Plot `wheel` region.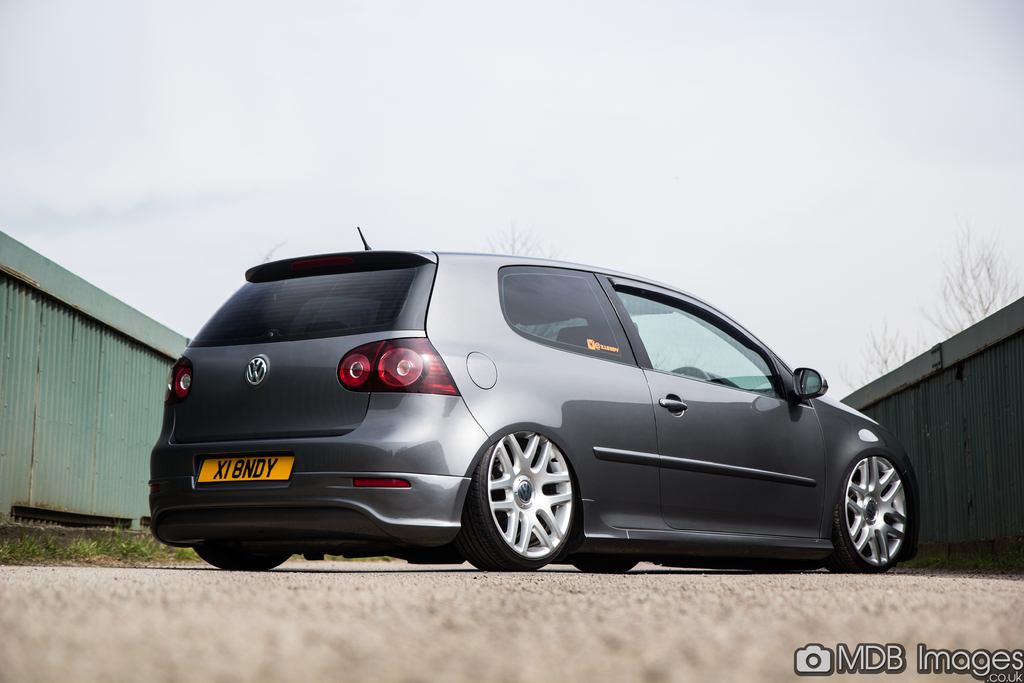
Plotted at detection(189, 537, 292, 568).
